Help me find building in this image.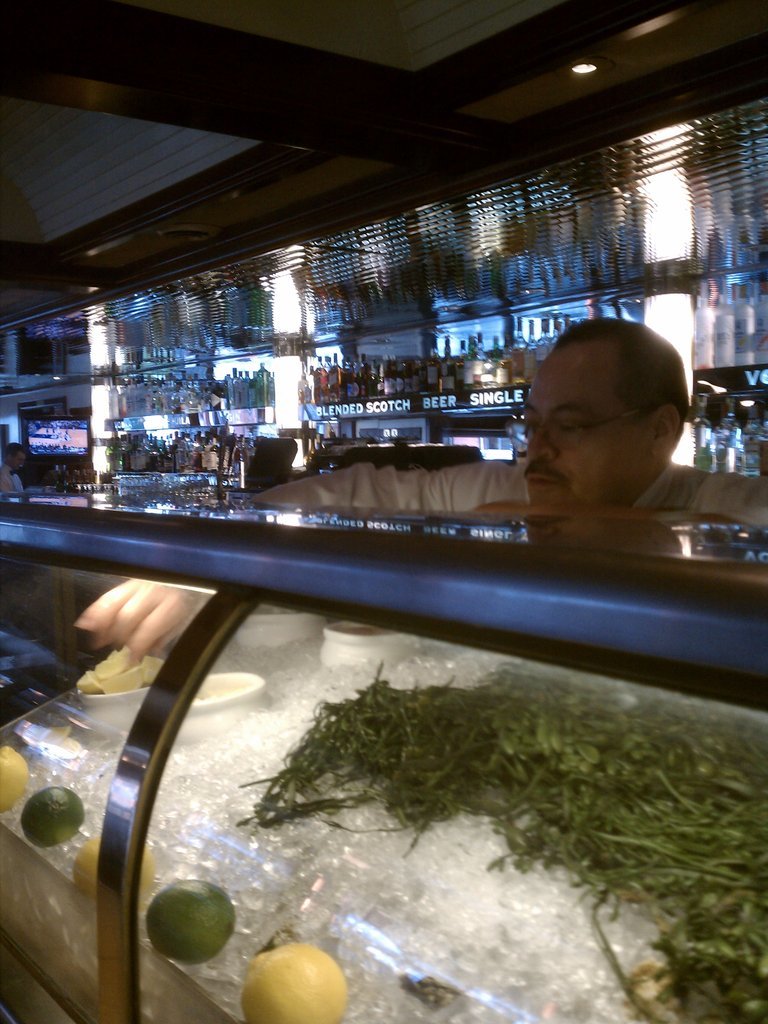
Found it: left=0, top=0, right=767, bottom=1023.
